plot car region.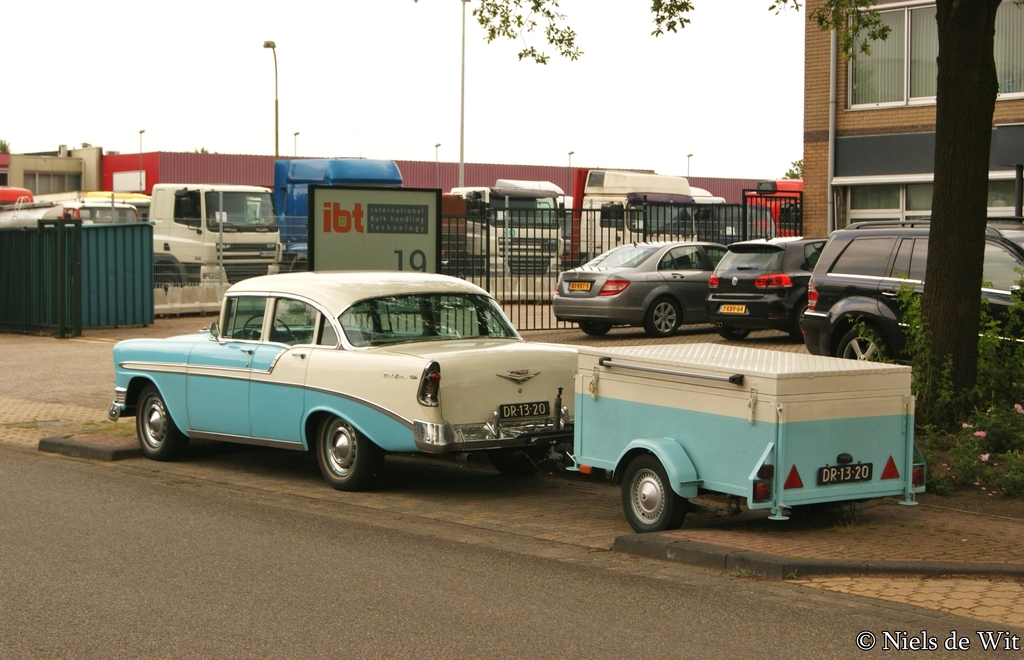
Plotted at [703,235,820,340].
